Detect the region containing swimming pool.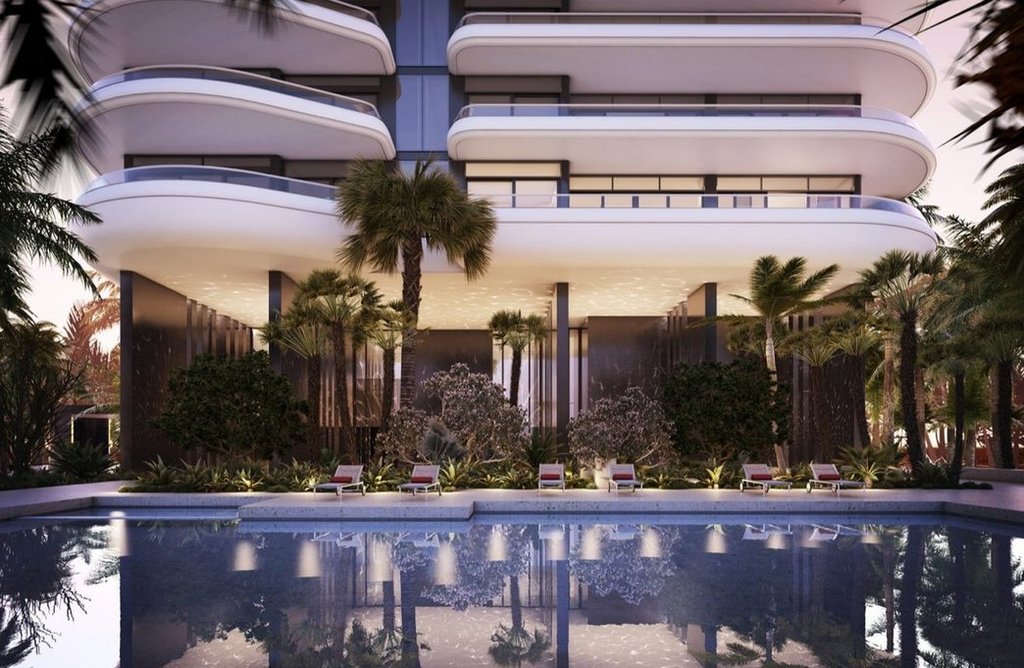
21,489,964,642.
